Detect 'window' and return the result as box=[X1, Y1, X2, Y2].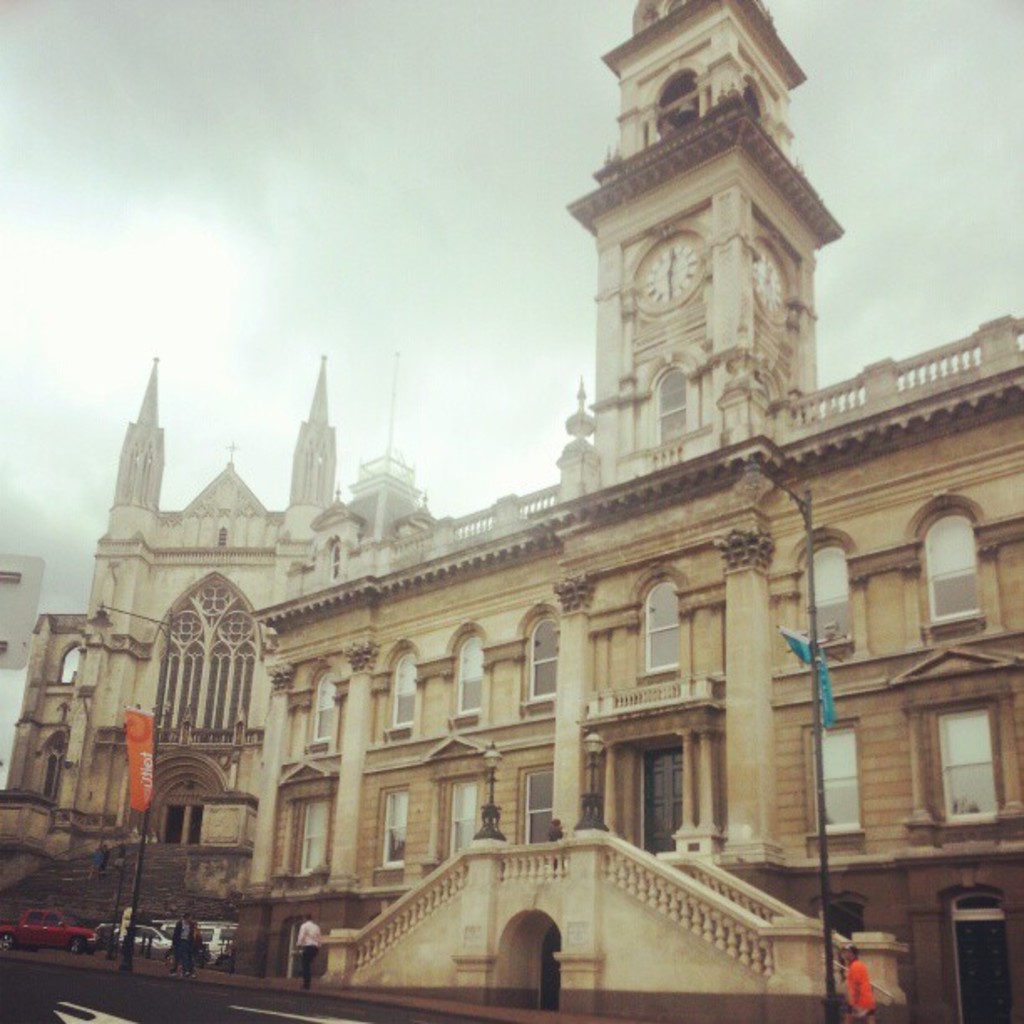
box=[659, 360, 689, 442].
